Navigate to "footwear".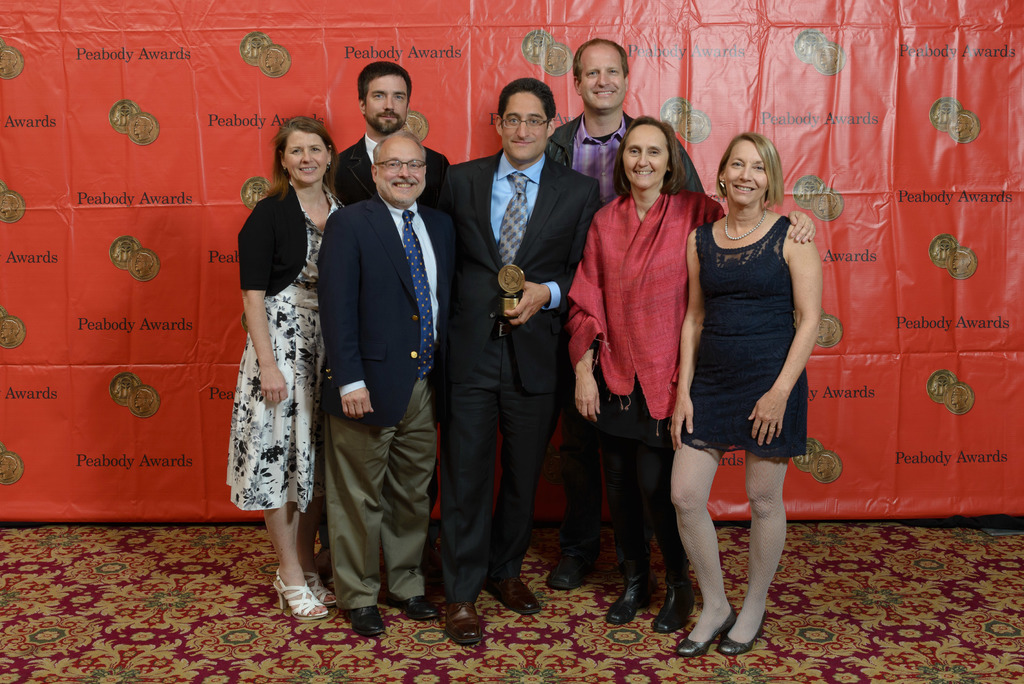
Navigation target: <bbox>444, 601, 485, 645</bbox>.
